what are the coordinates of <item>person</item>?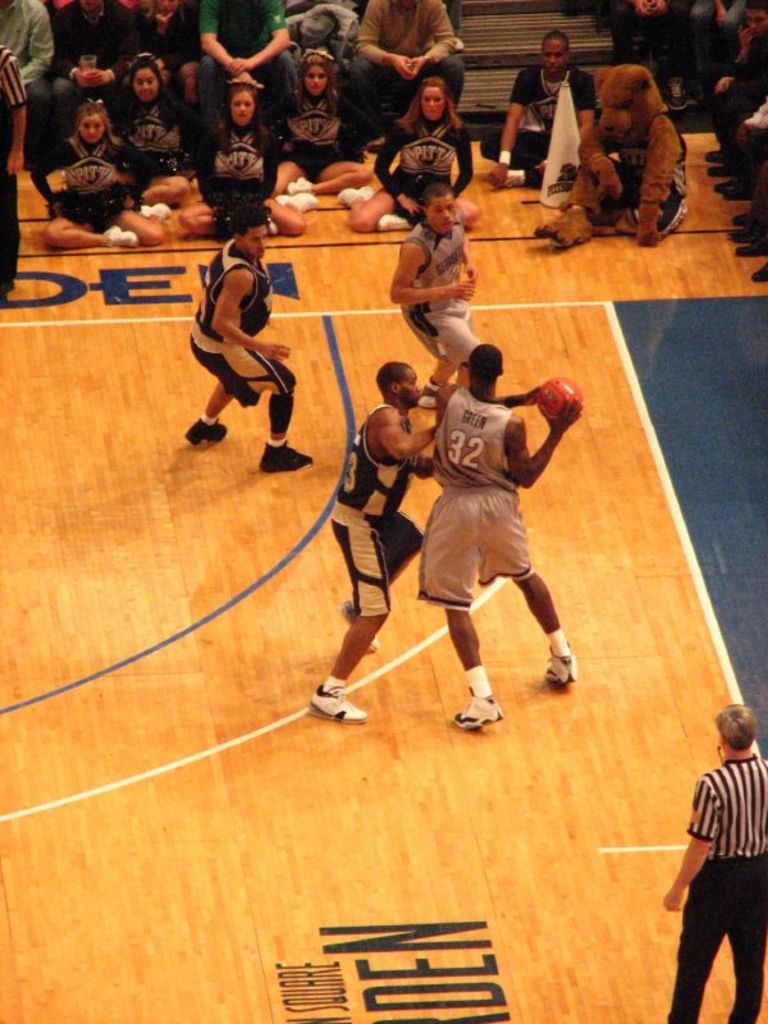
[x1=177, y1=78, x2=302, y2=229].
